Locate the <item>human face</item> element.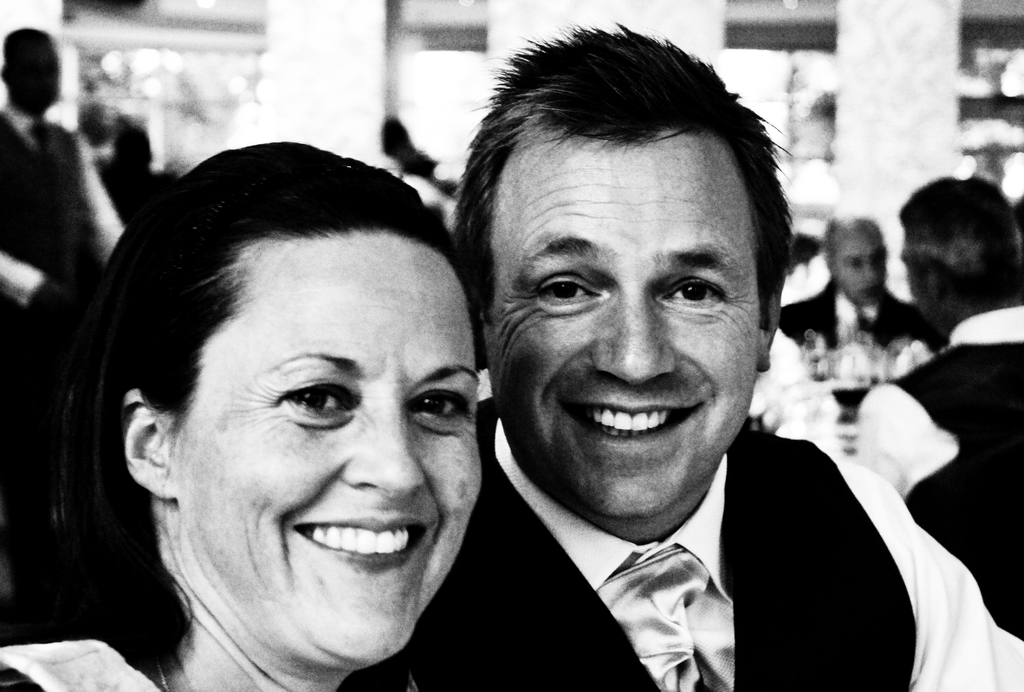
Element bbox: bbox=[833, 230, 887, 304].
